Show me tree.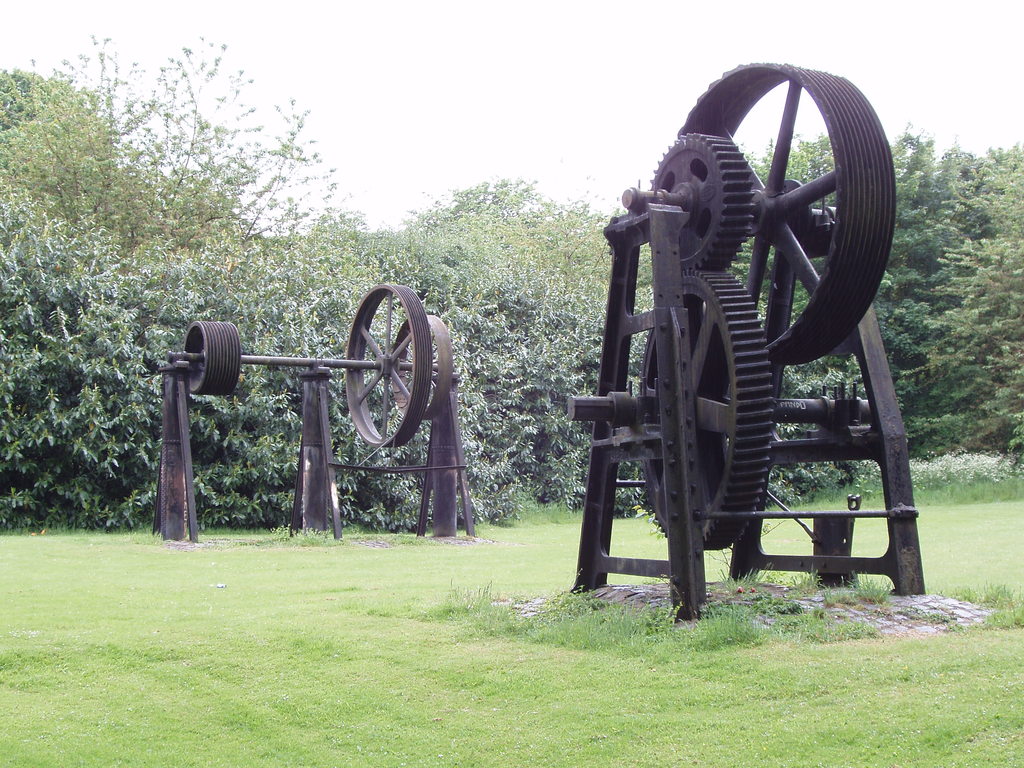
tree is here: box(397, 172, 658, 508).
